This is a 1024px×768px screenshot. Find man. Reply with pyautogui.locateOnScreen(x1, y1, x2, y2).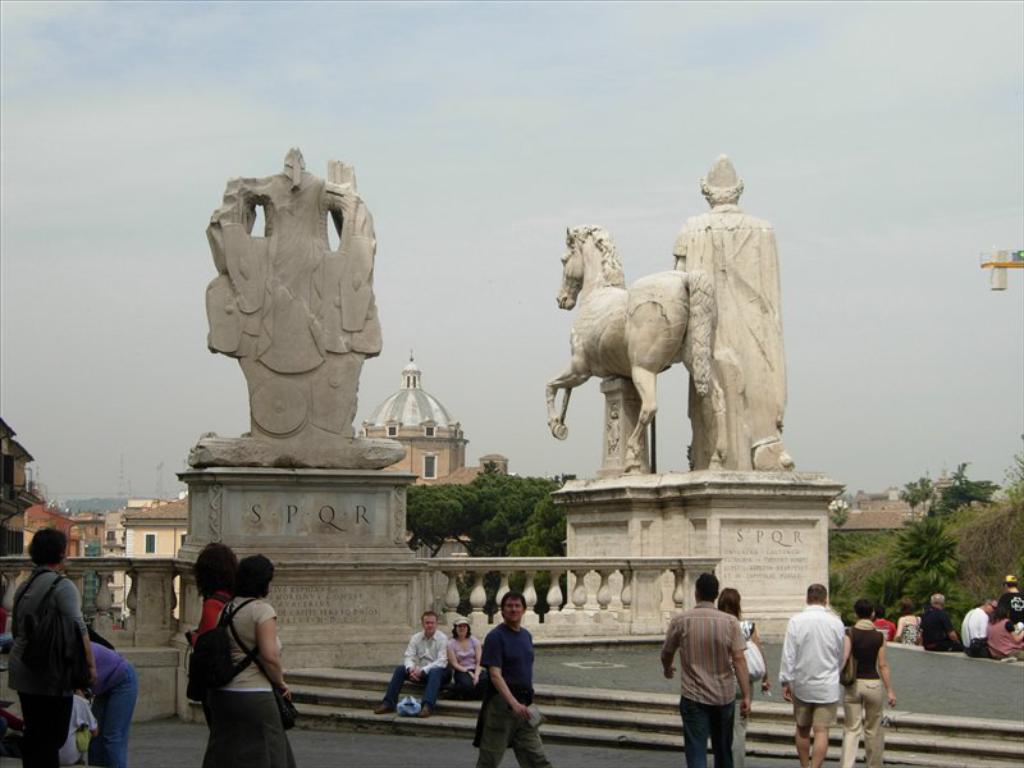
pyautogui.locateOnScreen(778, 584, 845, 767).
